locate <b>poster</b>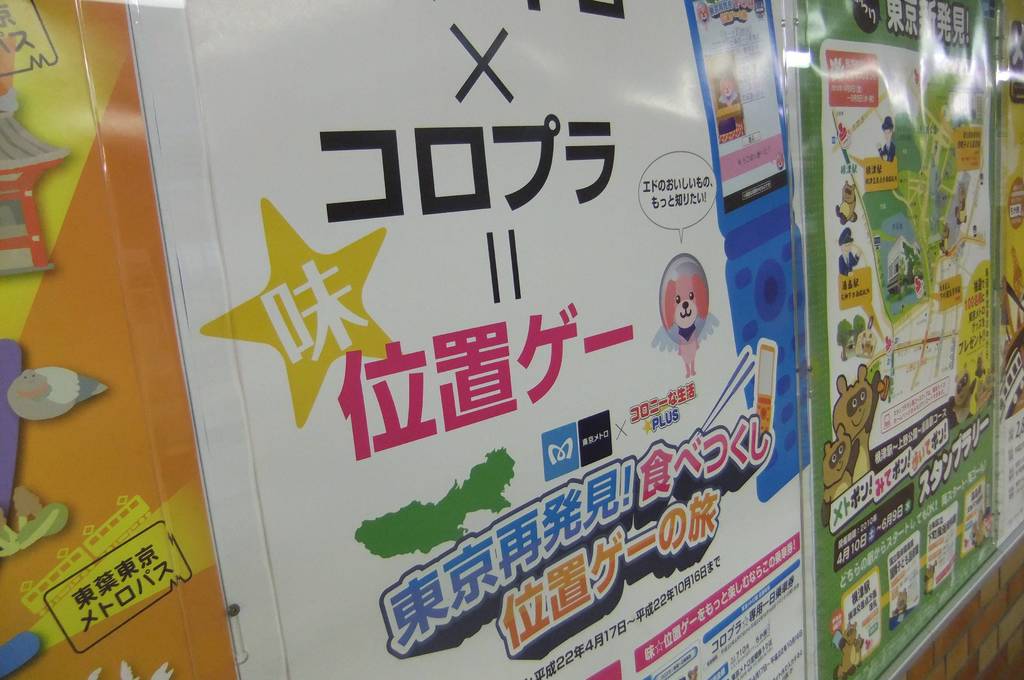
select_region(797, 0, 998, 679)
